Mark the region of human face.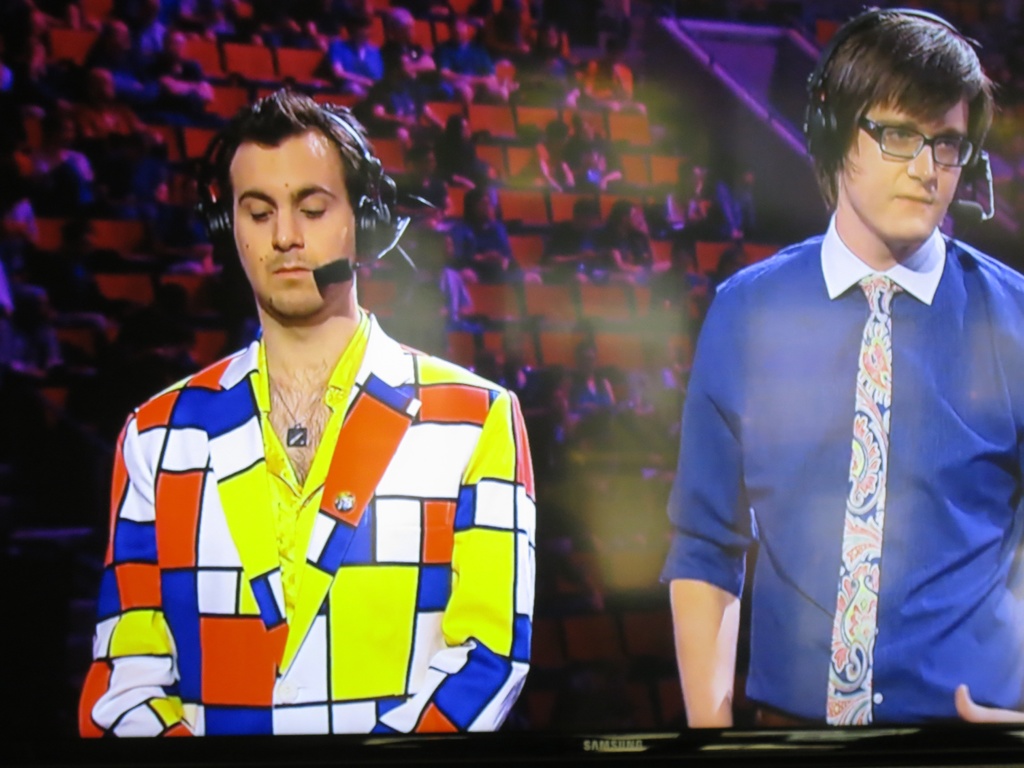
Region: detection(239, 131, 361, 323).
